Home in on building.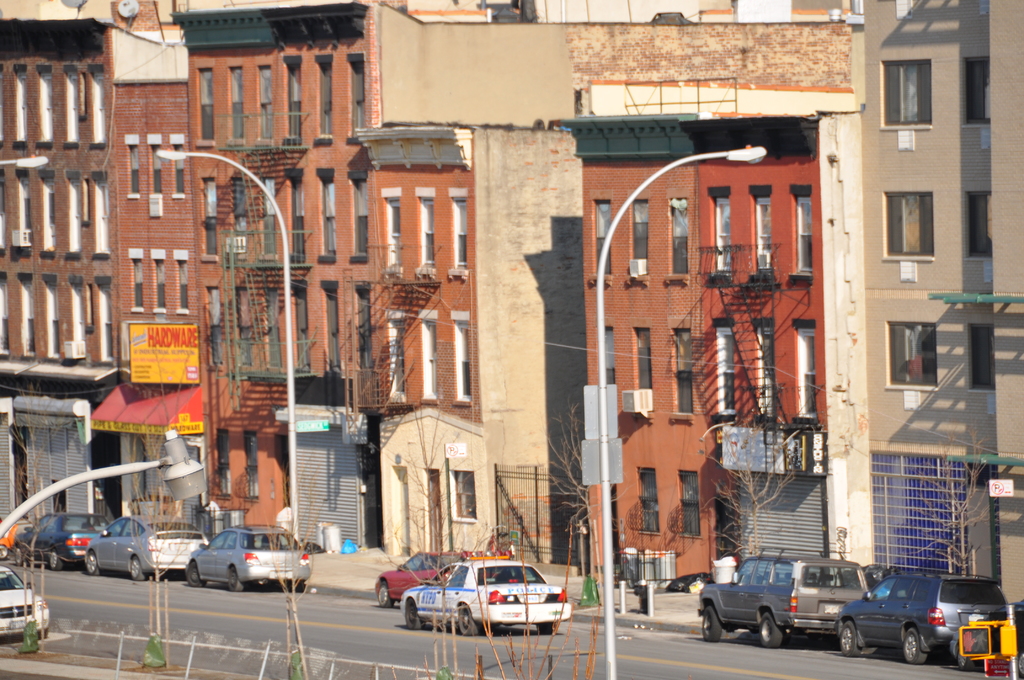
Homed in at box(356, 129, 573, 562).
